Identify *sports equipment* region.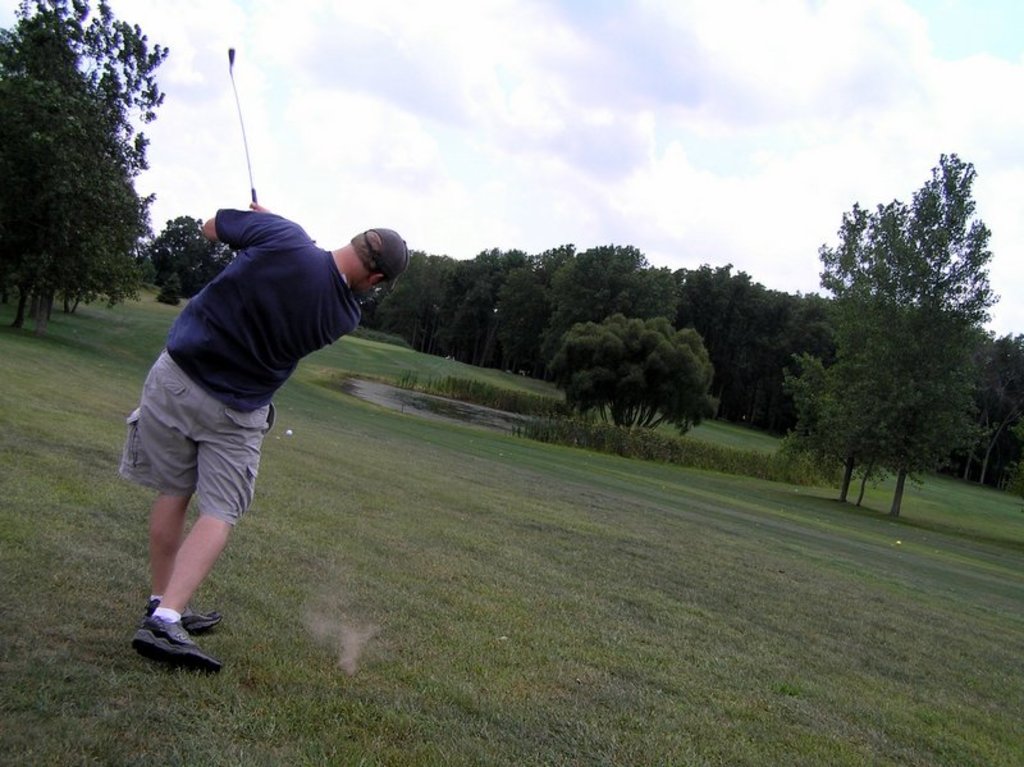
Region: crop(146, 598, 221, 634).
